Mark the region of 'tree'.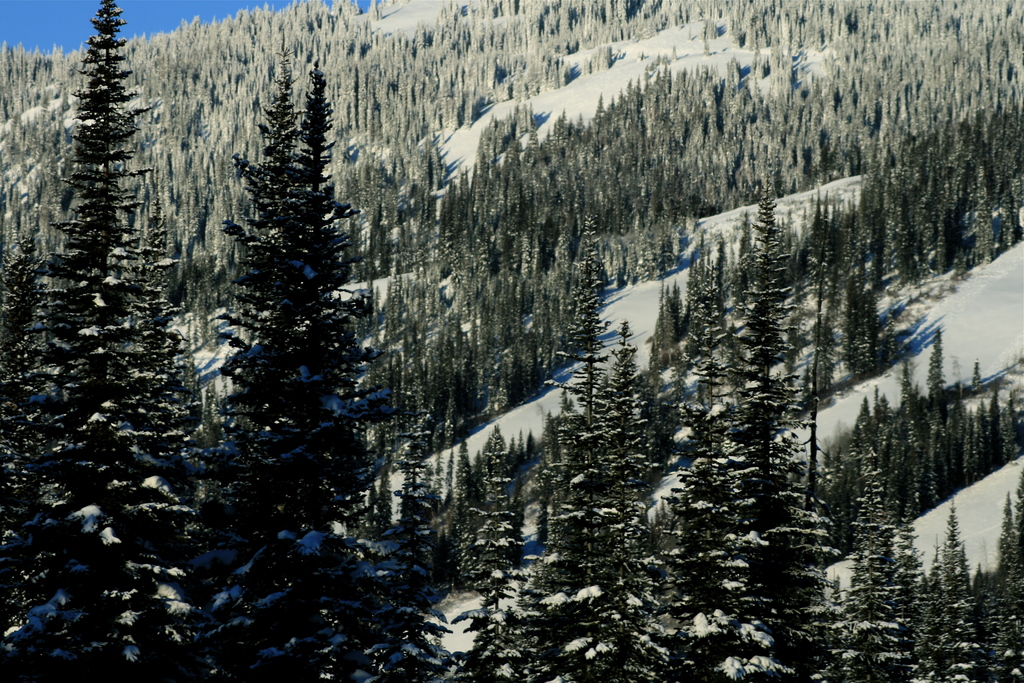
Region: rect(977, 366, 1023, 484).
